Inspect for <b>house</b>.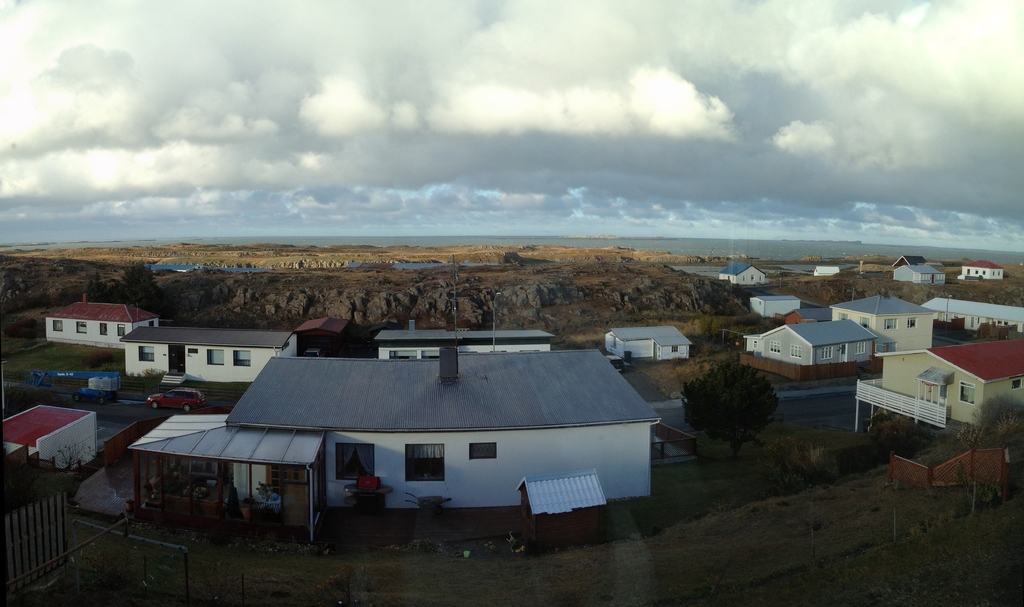
Inspection: <region>744, 285, 801, 320</region>.
